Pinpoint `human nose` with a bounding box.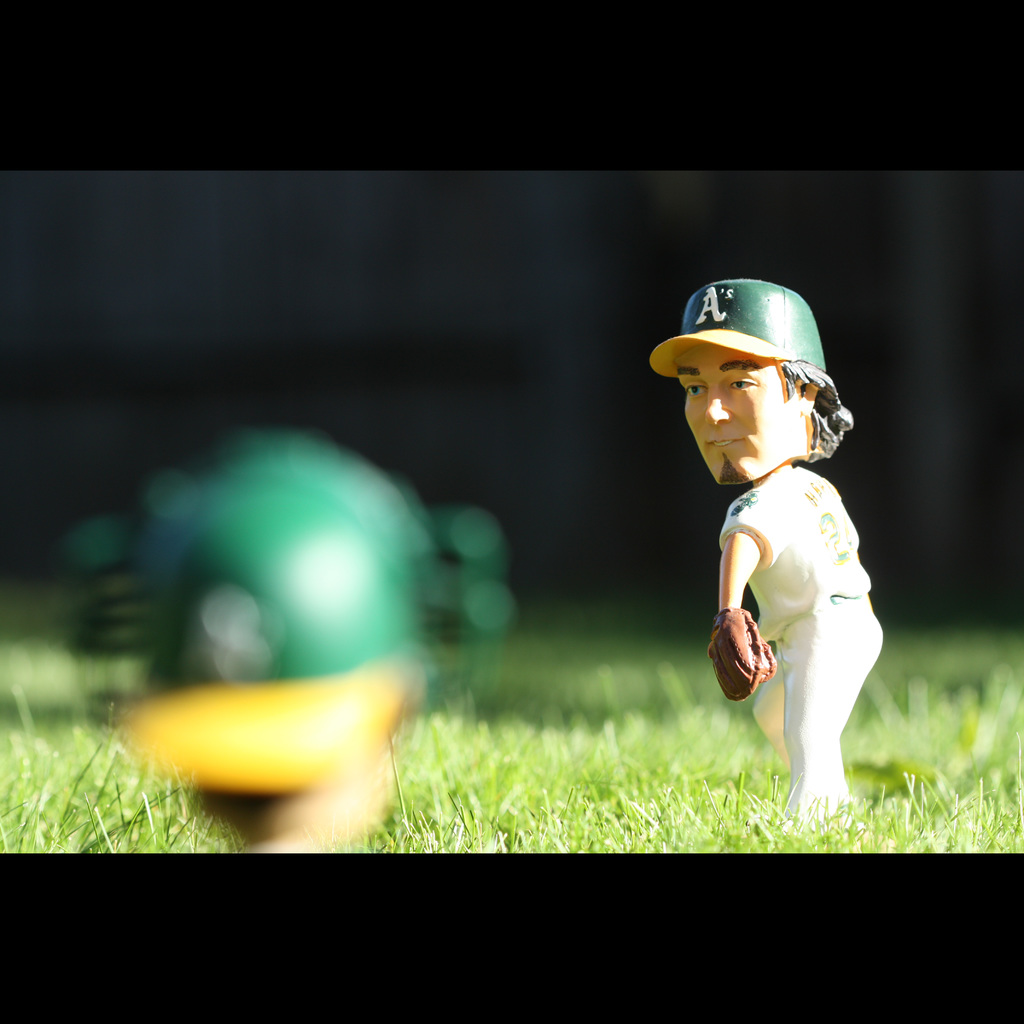
705/374/734/429.
